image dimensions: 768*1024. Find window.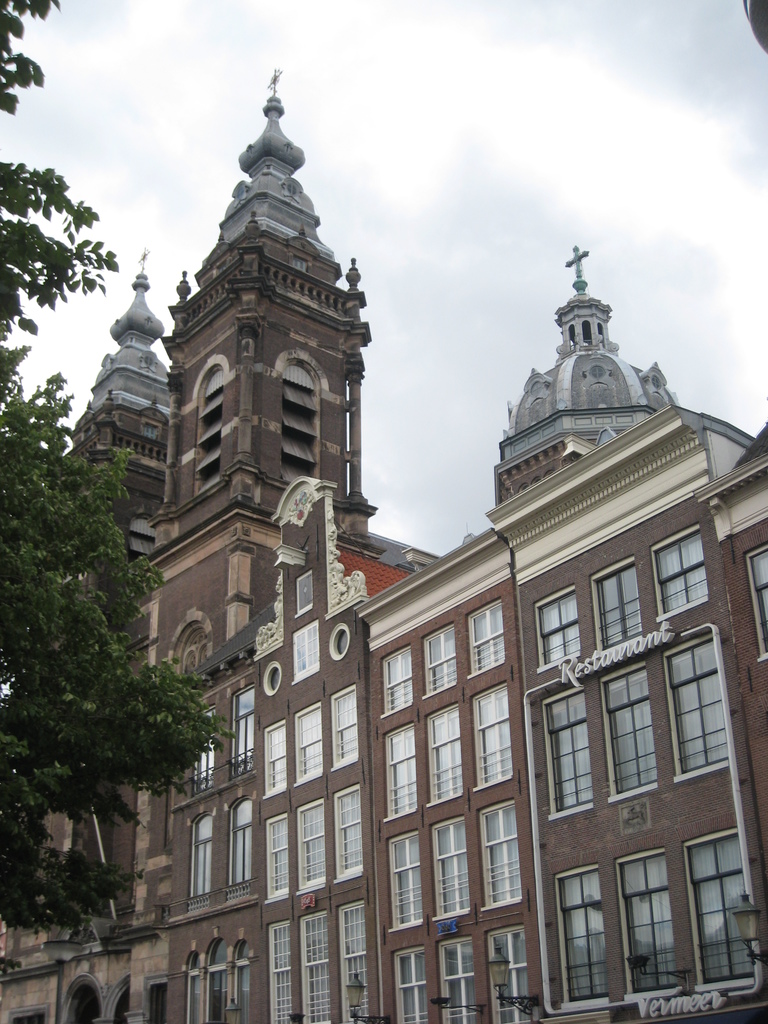
439:938:472:1023.
